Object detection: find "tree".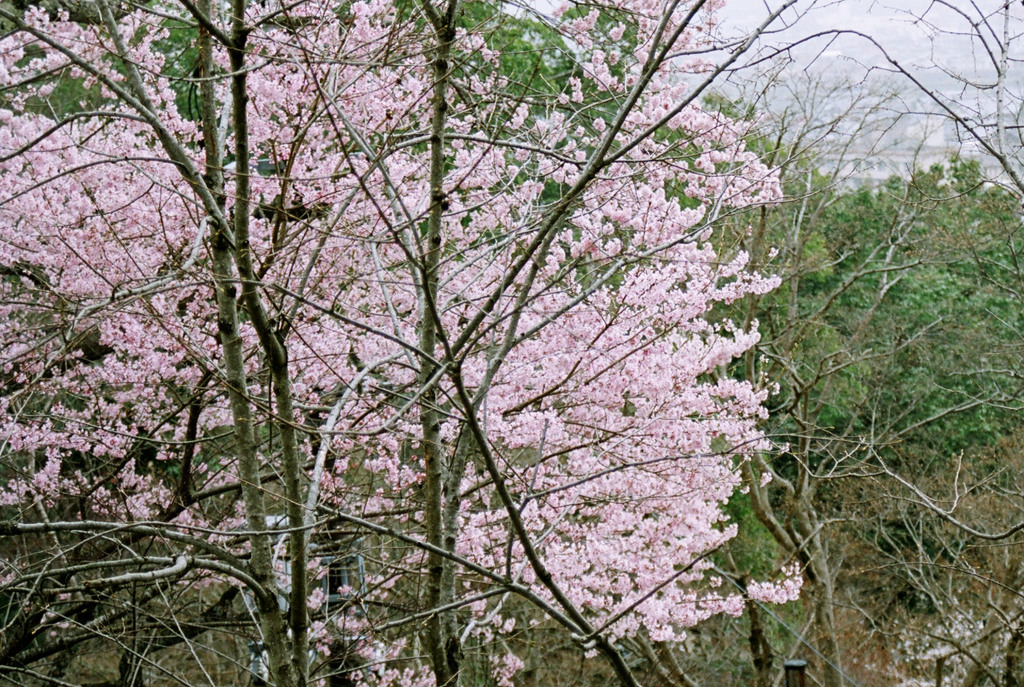
[915,0,1023,686].
